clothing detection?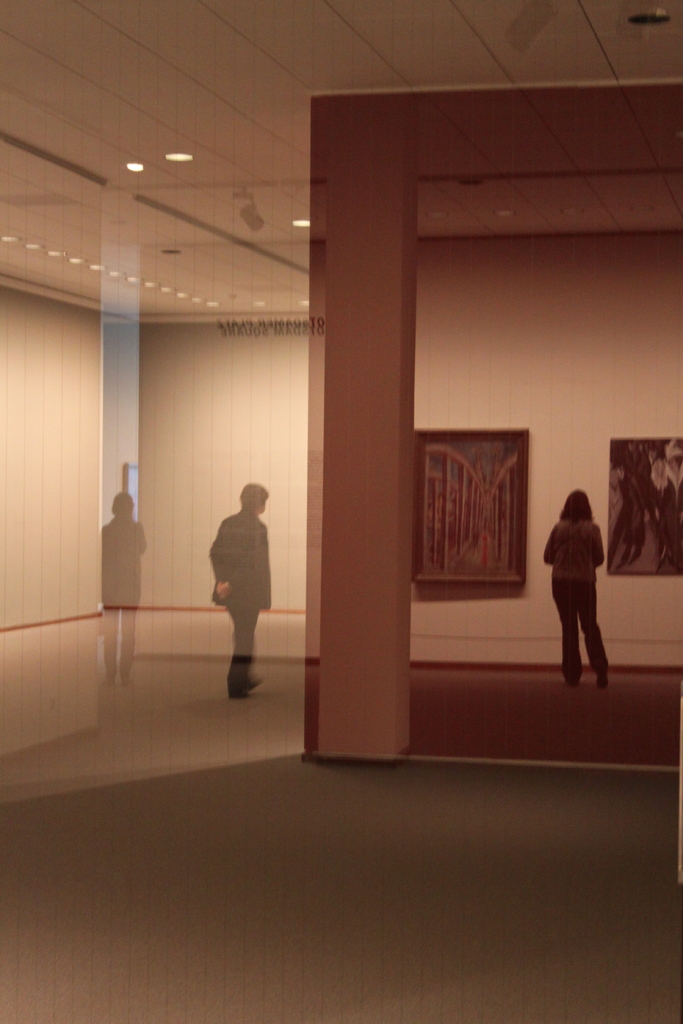
bbox(545, 518, 605, 575)
